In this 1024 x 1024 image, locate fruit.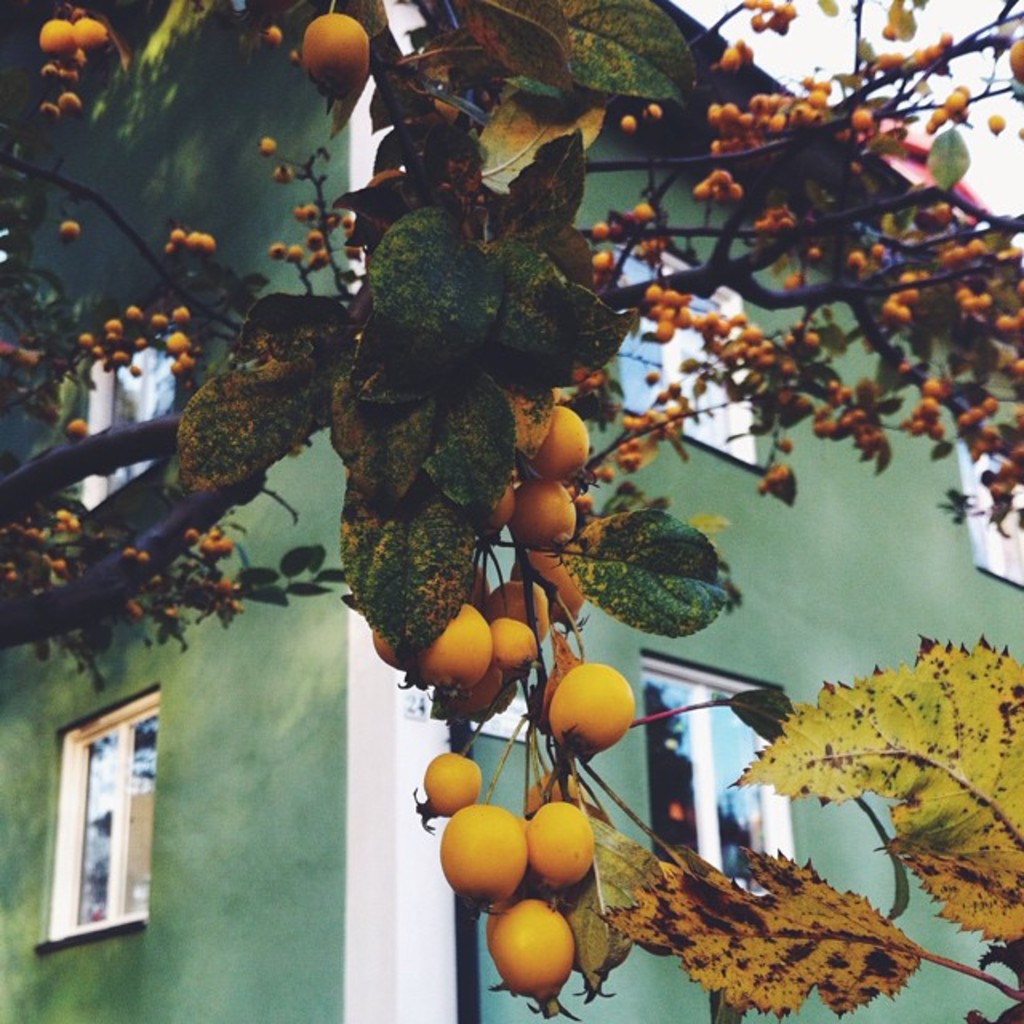
Bounding box: left=547, top=667, right=638, bottom=778.
